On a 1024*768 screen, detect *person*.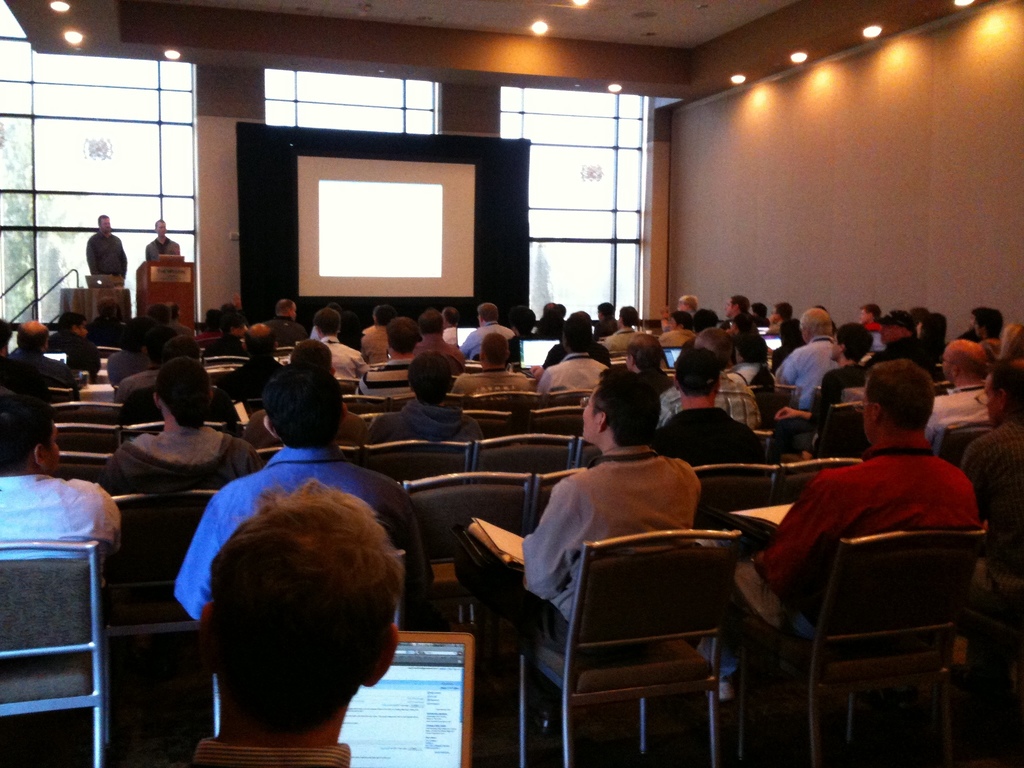
[660, 328, 764, 426].
